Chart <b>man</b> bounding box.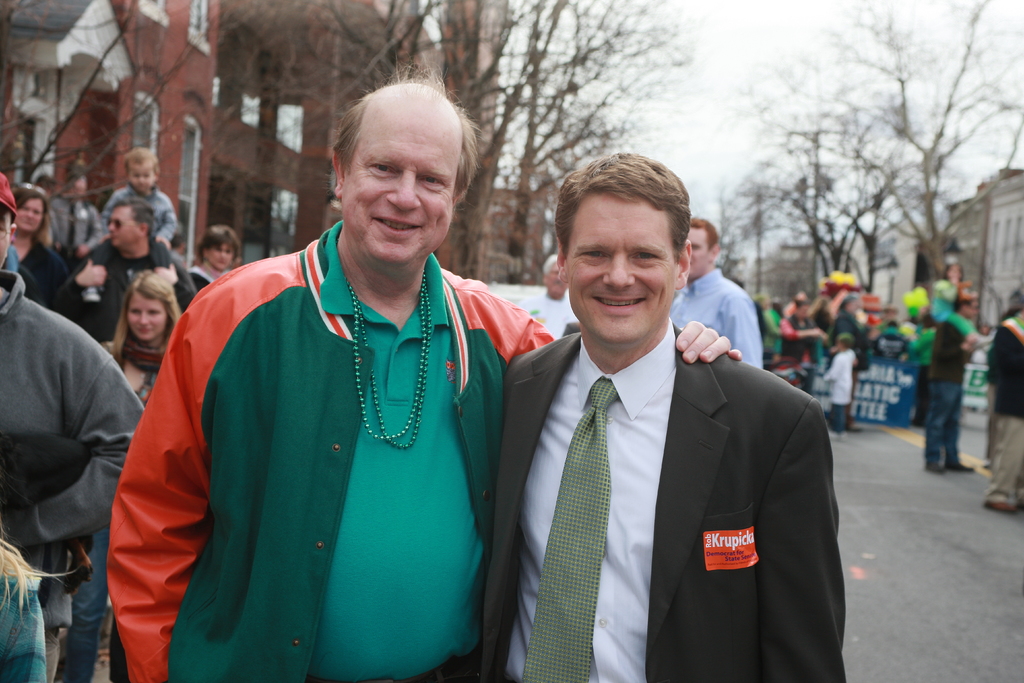
Charted: [501, 144, 842, 682].
